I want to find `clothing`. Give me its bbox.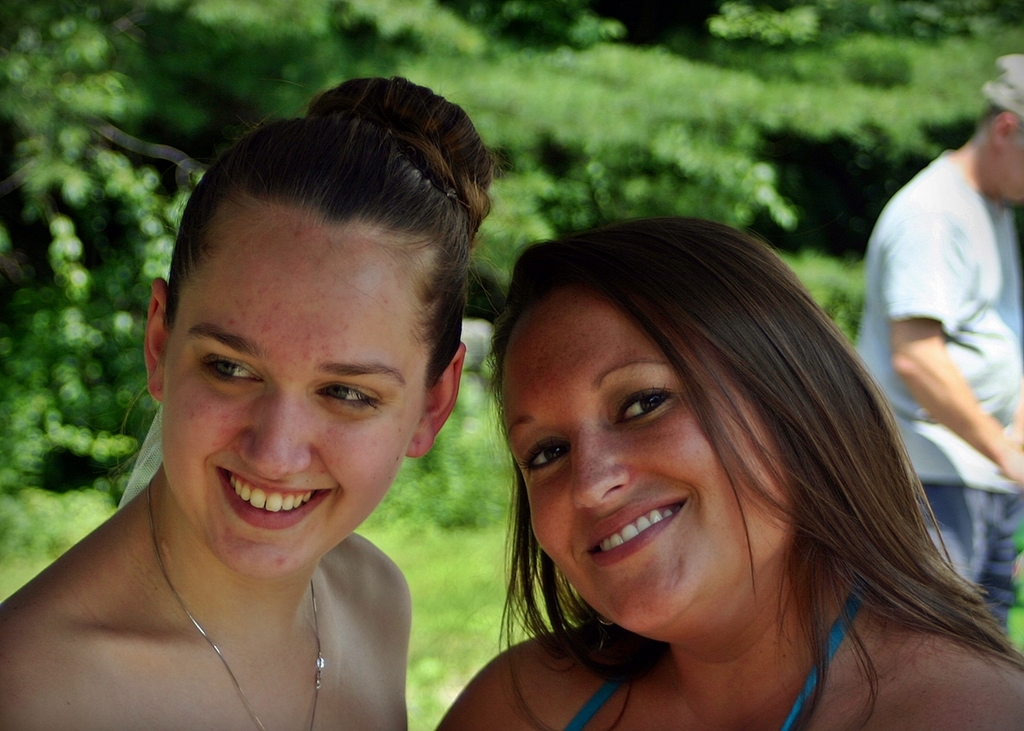
bbox=[566, 587, 866, 730].
